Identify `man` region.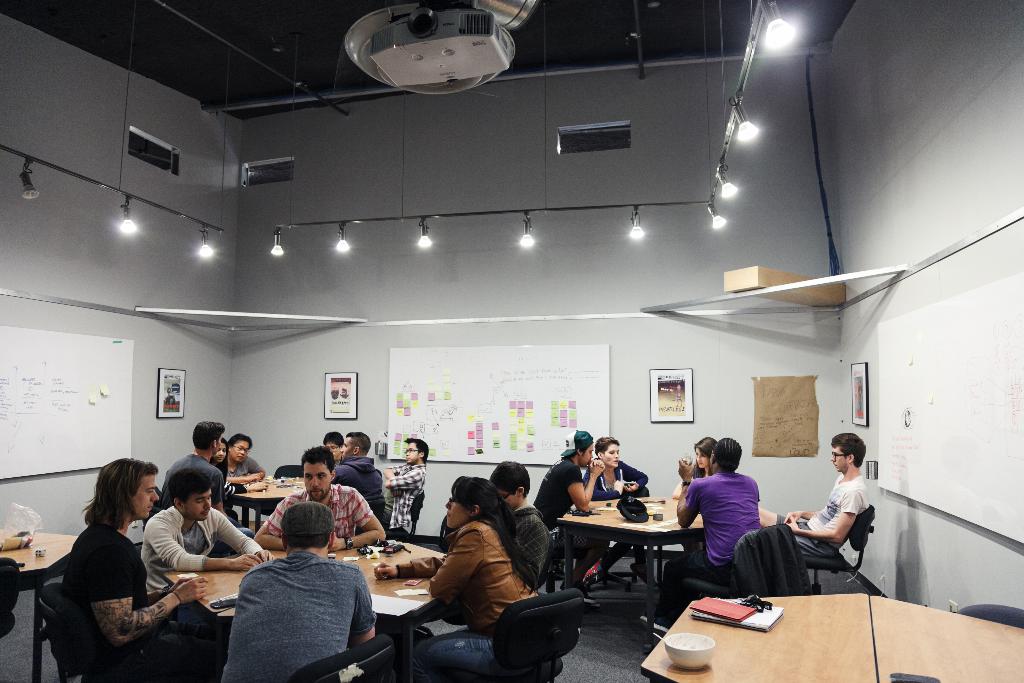
Region: select_region(163, 418, 253, 534).
